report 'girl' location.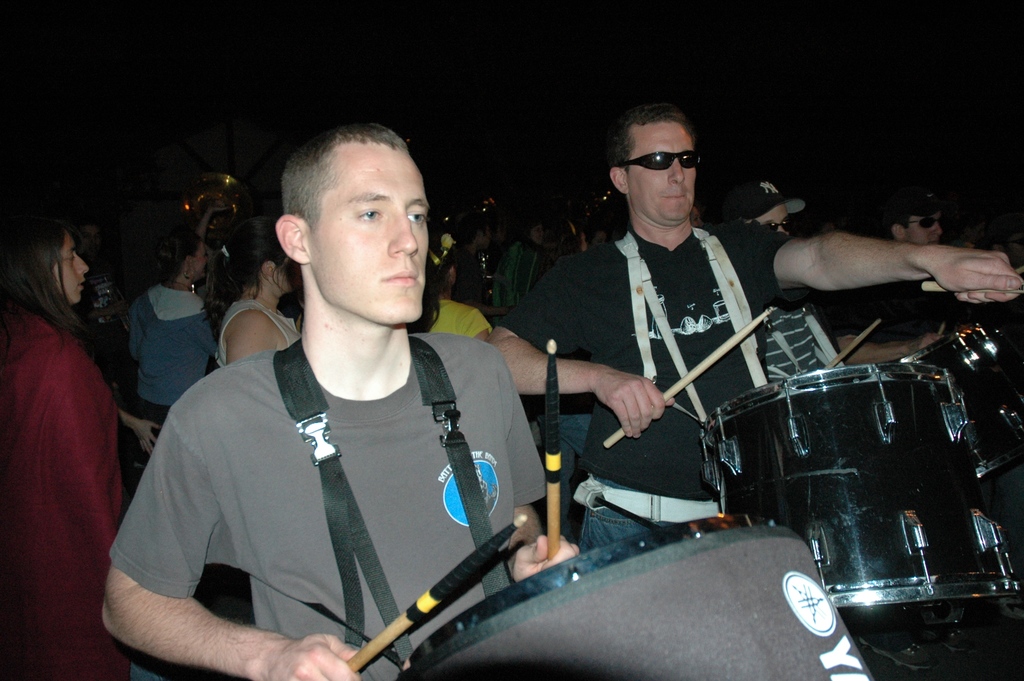
Report: <bbox>0, 224, 118, 680</bbox>.
